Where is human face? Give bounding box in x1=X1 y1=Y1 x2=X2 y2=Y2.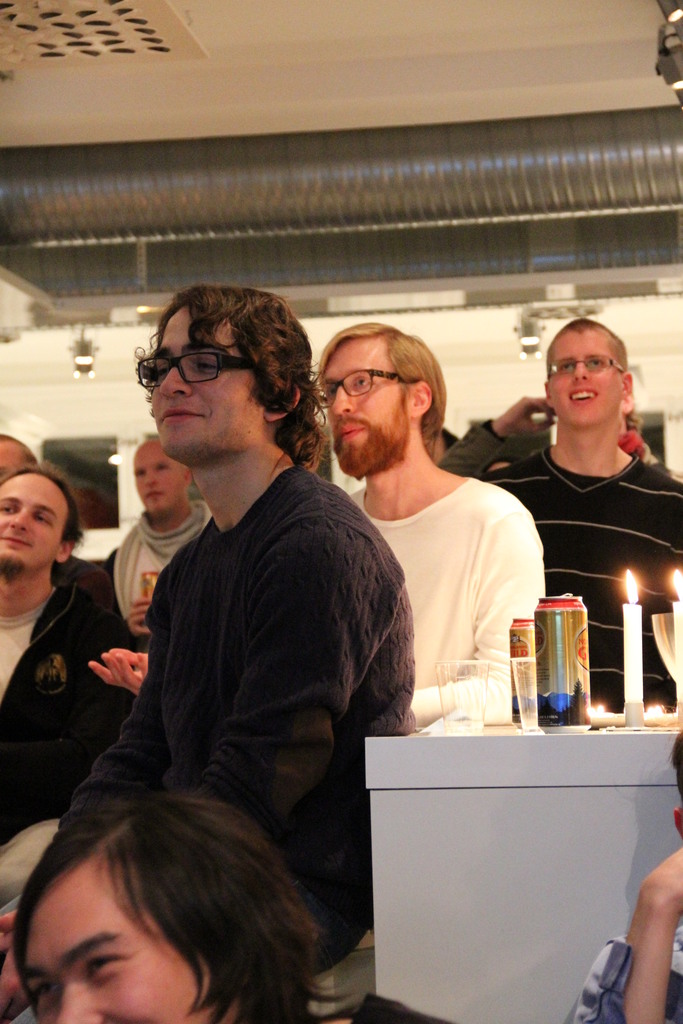
x1=560 y1=330 x2=618 y2=428.
